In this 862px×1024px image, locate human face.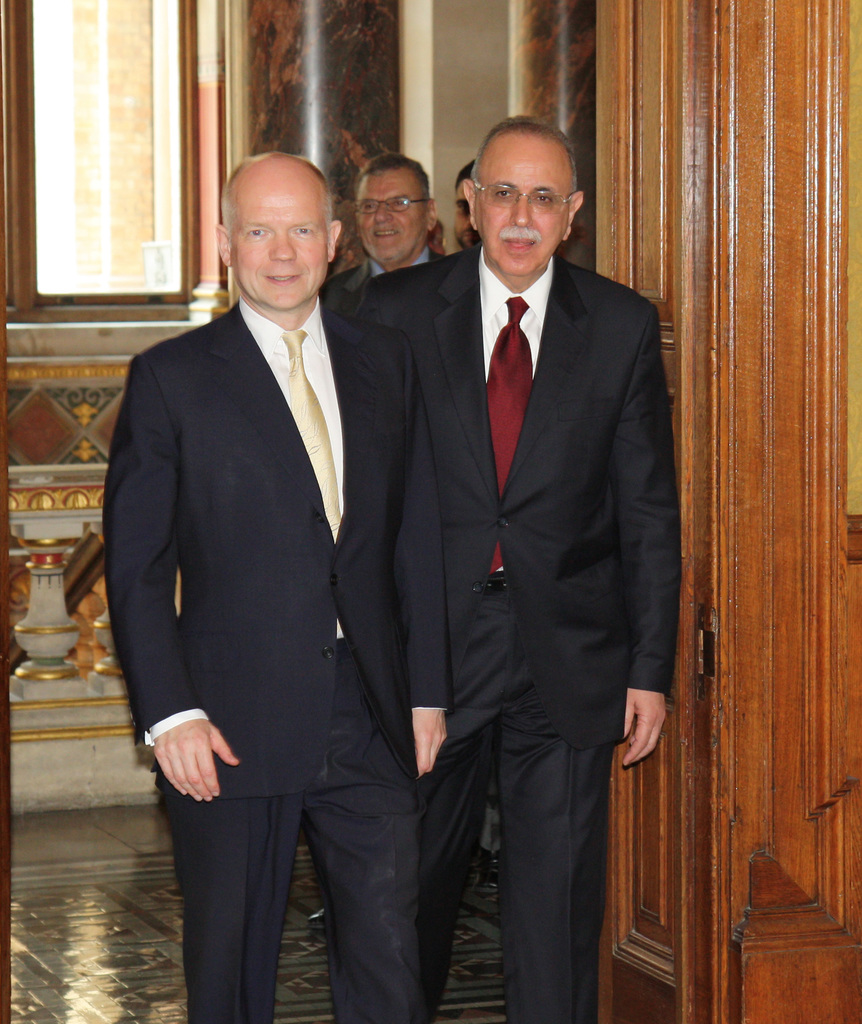
Bounding box: pyautogui.locateOnScreen(472, 140, 568, 275).
